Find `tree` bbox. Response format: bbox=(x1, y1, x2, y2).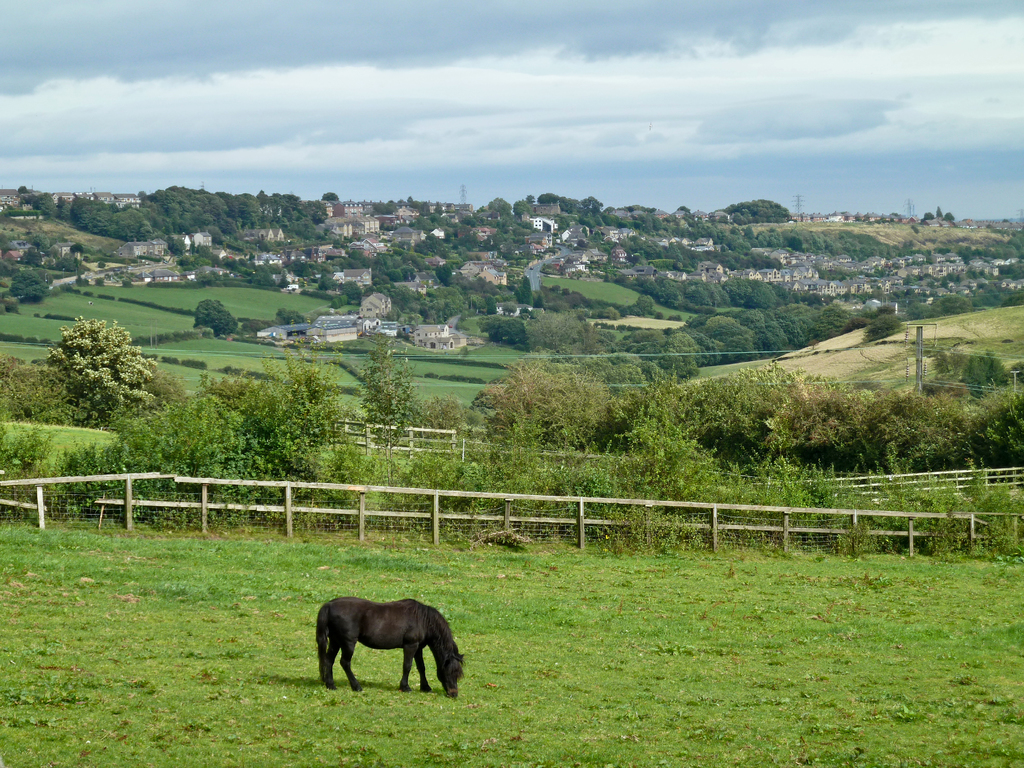
bbox=(195, 254, 213, 266).
